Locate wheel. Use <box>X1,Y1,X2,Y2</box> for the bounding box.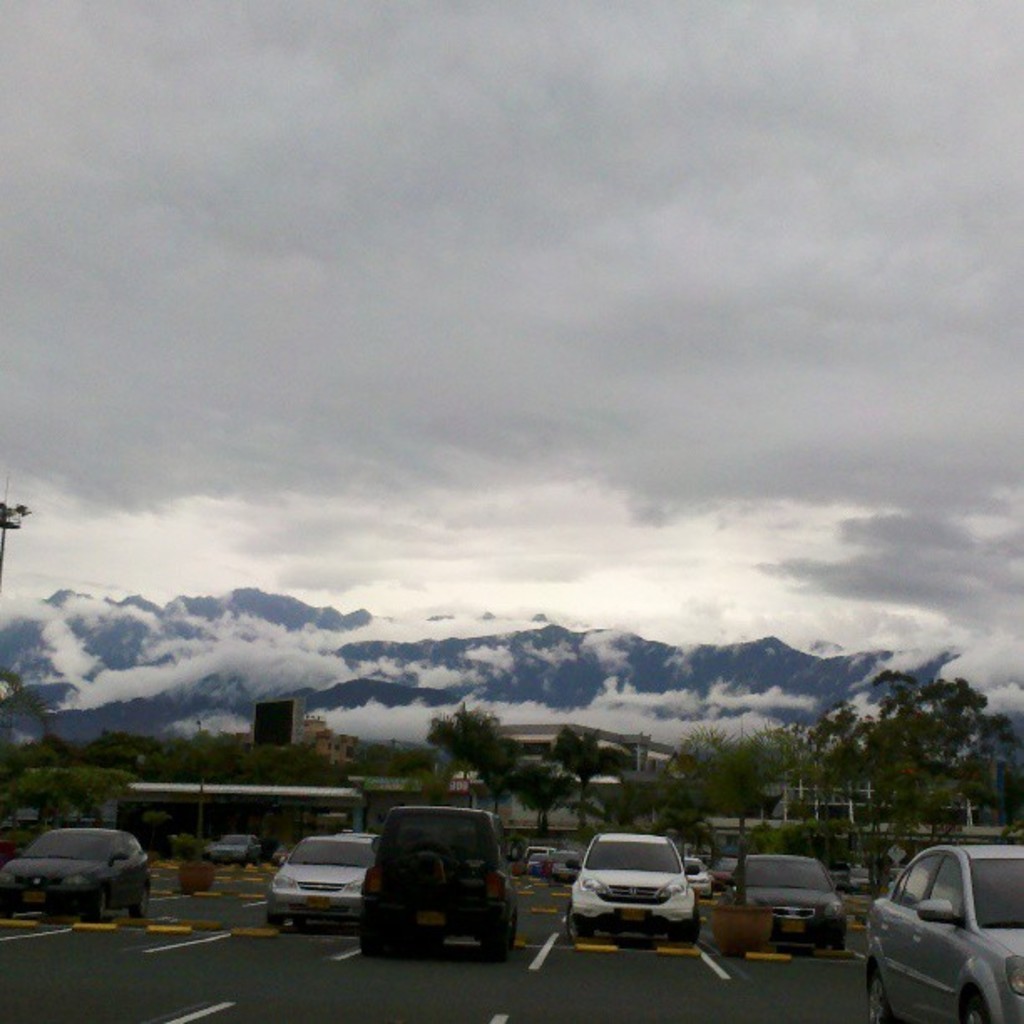
<box>676,909,703,945</box>.
